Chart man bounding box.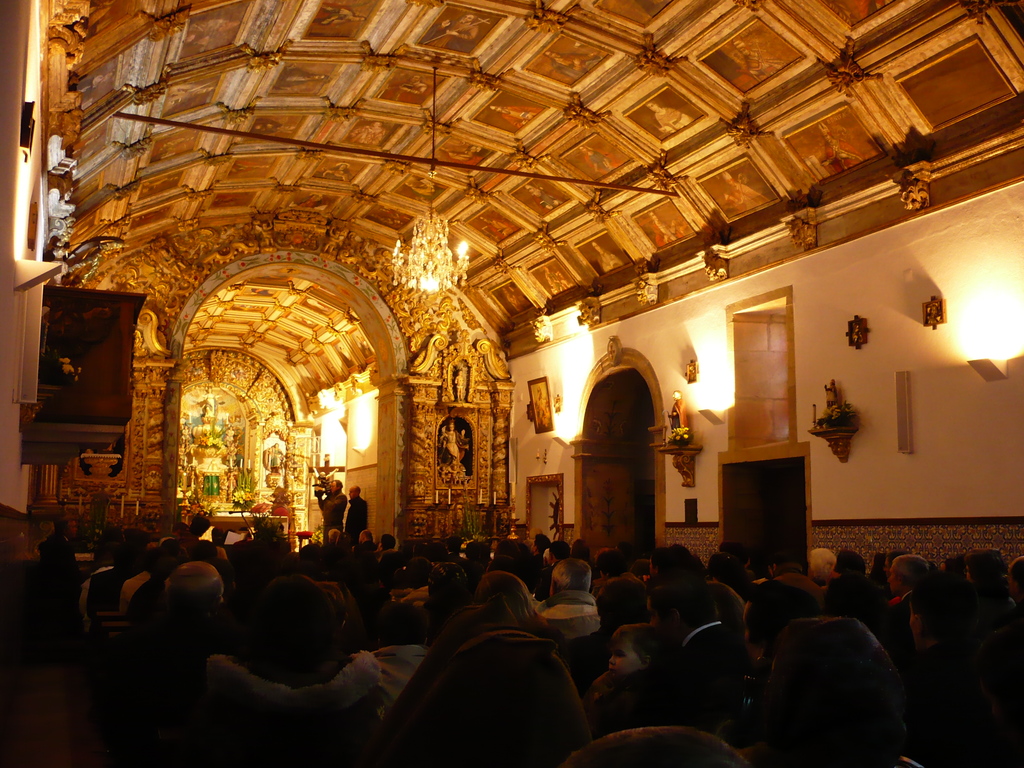
Charted: 987, 554, 1023, 712.
